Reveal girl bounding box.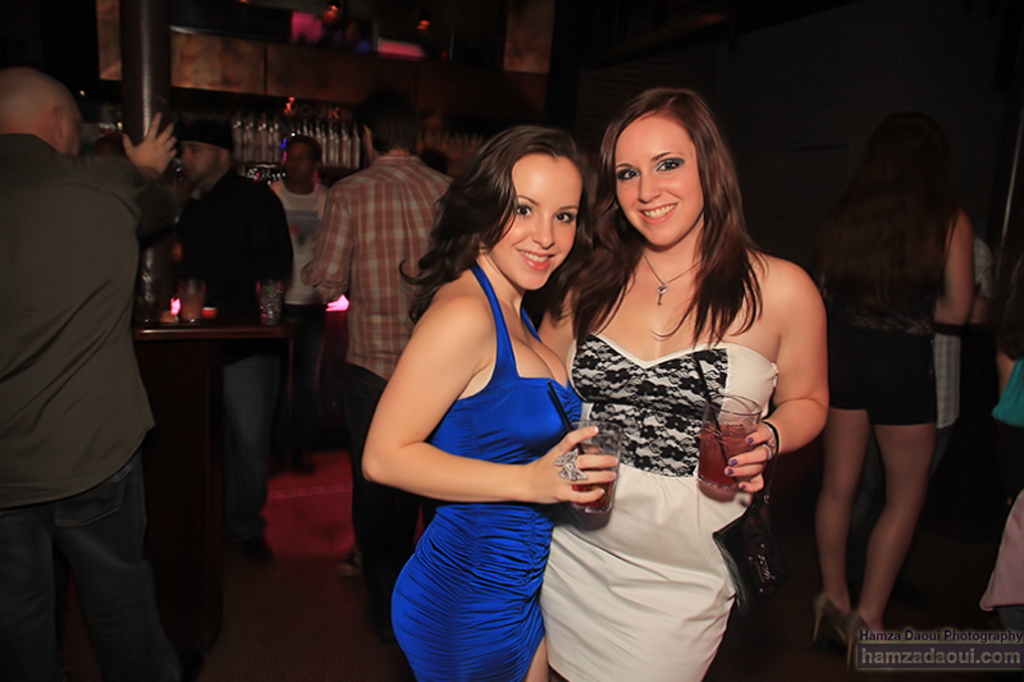
Revealed: <box>534,78,837,681</box>.
